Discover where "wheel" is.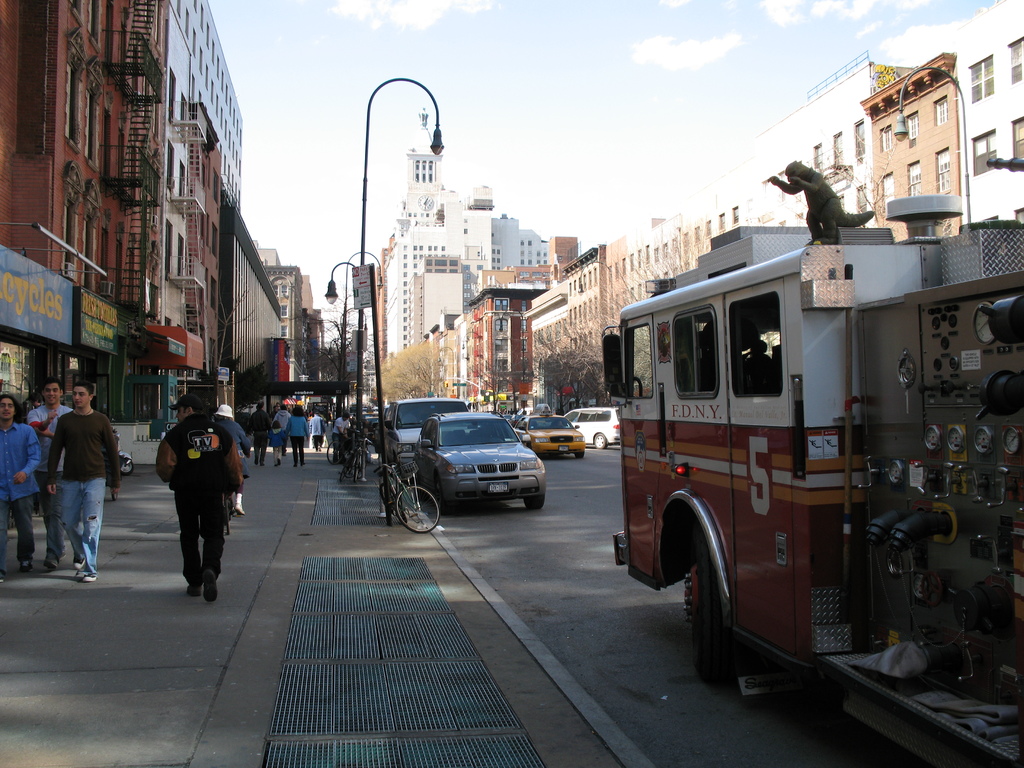
Discovered at bbox=(351, 459, 360, 479).
